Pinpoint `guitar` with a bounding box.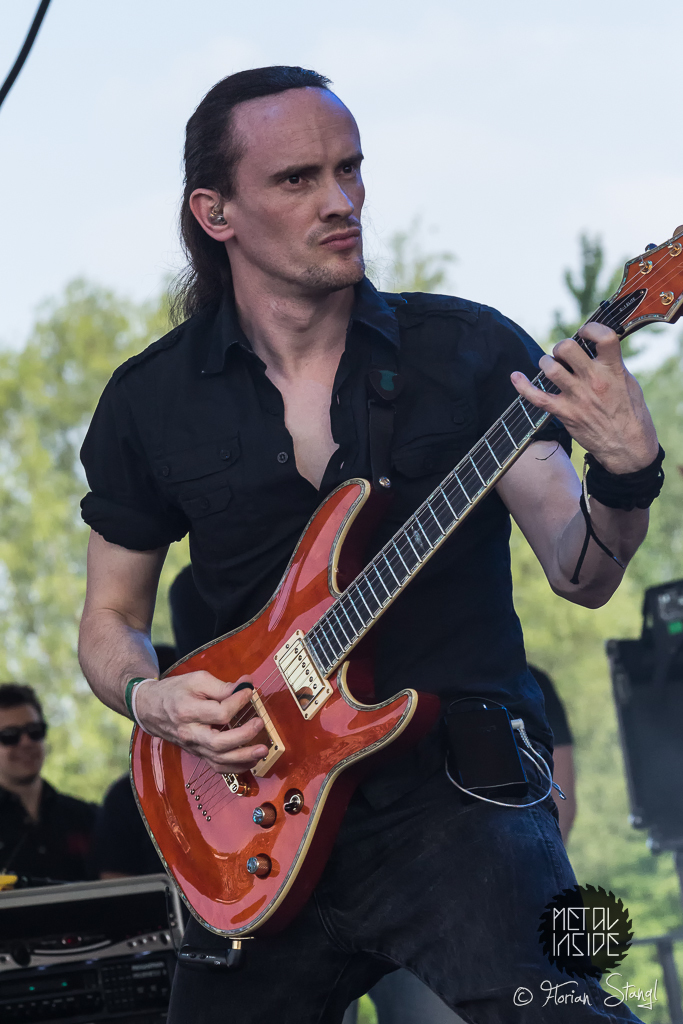
123,256,647,953.
